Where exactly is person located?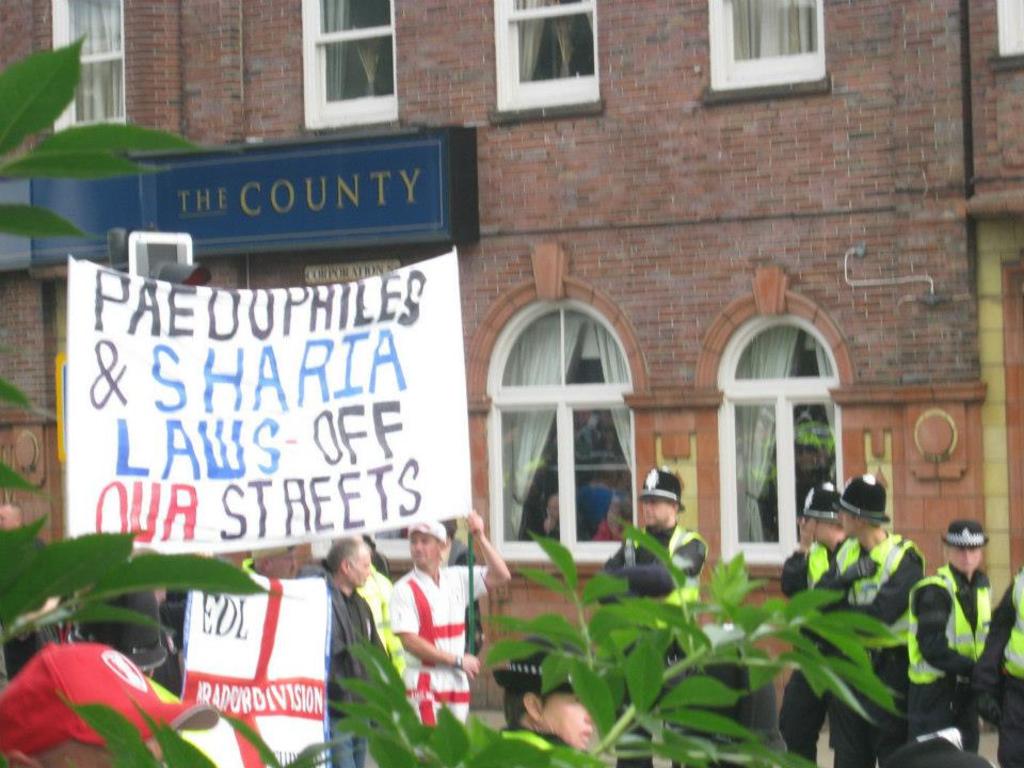
Its bounding box is (906, 515, 992, 766).
